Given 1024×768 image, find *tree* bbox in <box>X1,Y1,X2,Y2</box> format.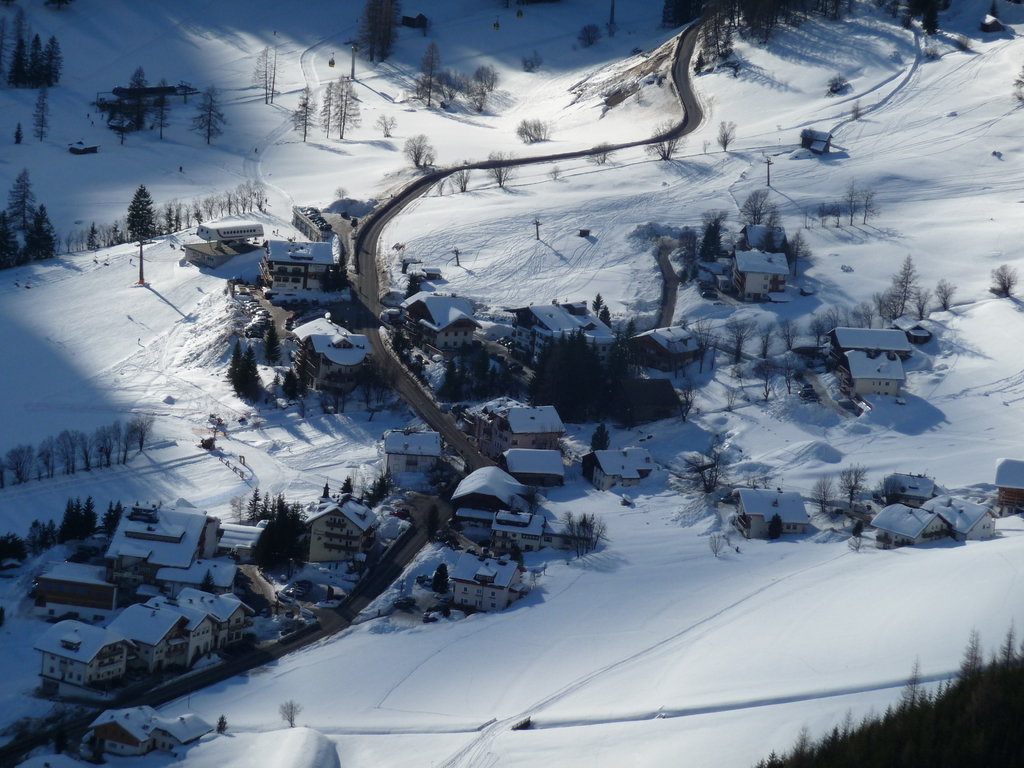
<box>147,80,179,141</box>.
